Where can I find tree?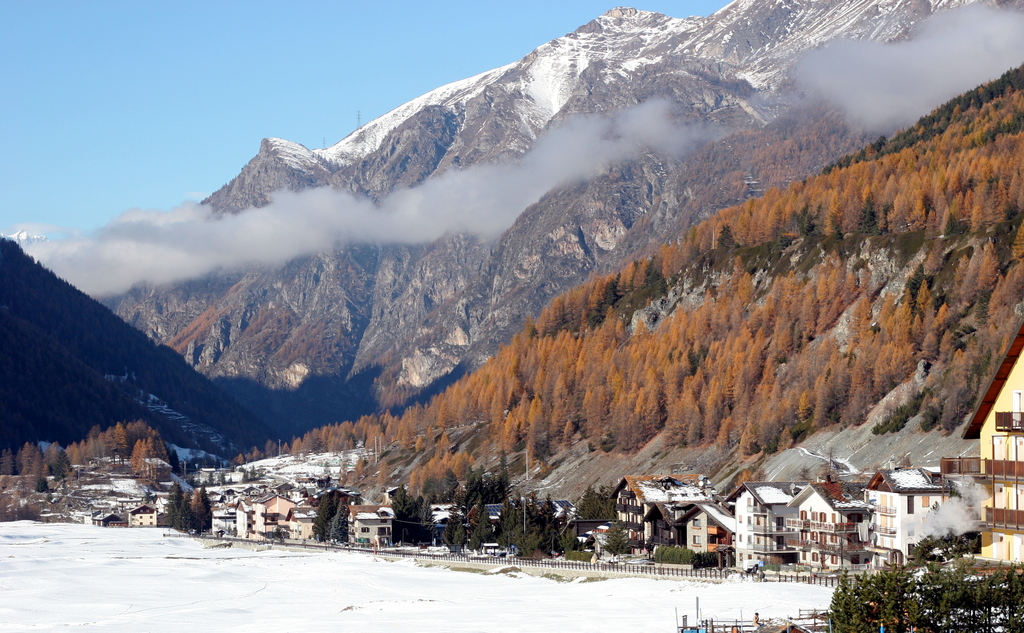
You can find it at (x1=412, y1=498, x2=429, y2=547).
